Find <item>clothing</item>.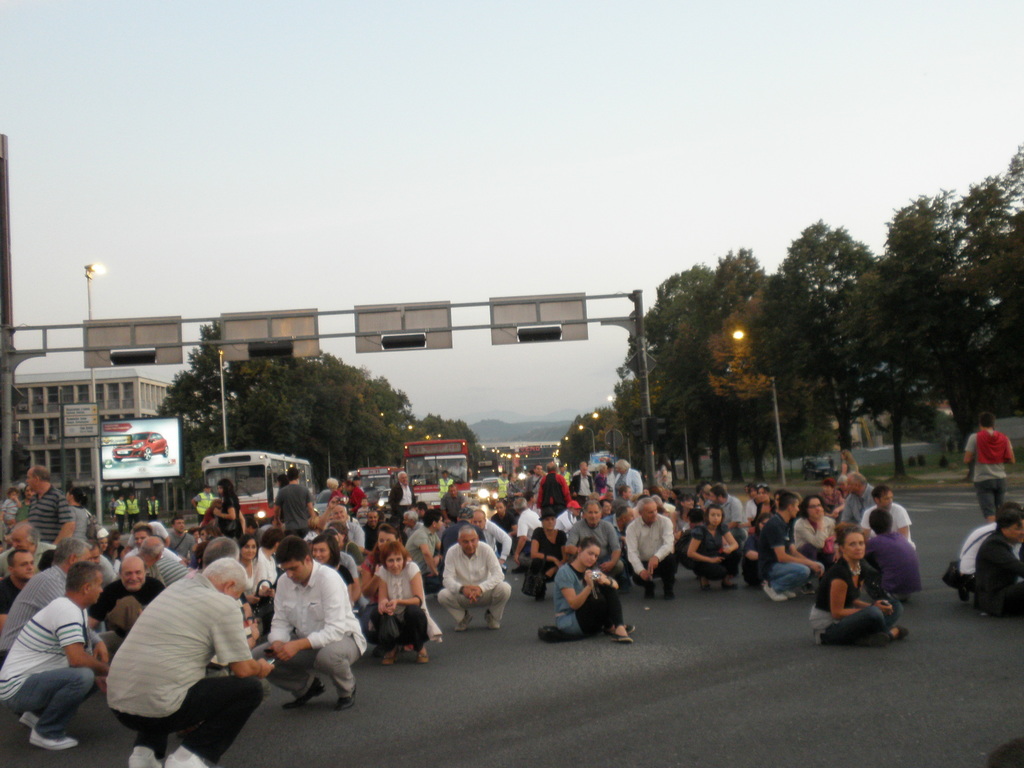
(x1=410, y1=522, x2=438, y2=591).
